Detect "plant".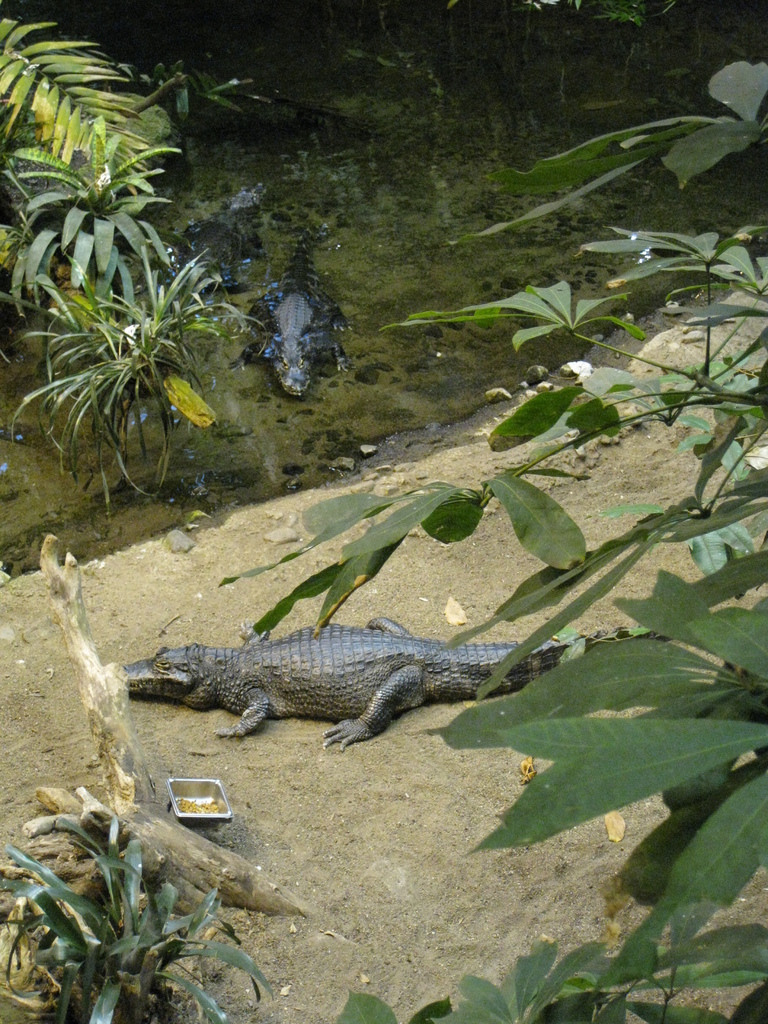
Detected at 21:235:240:478.
